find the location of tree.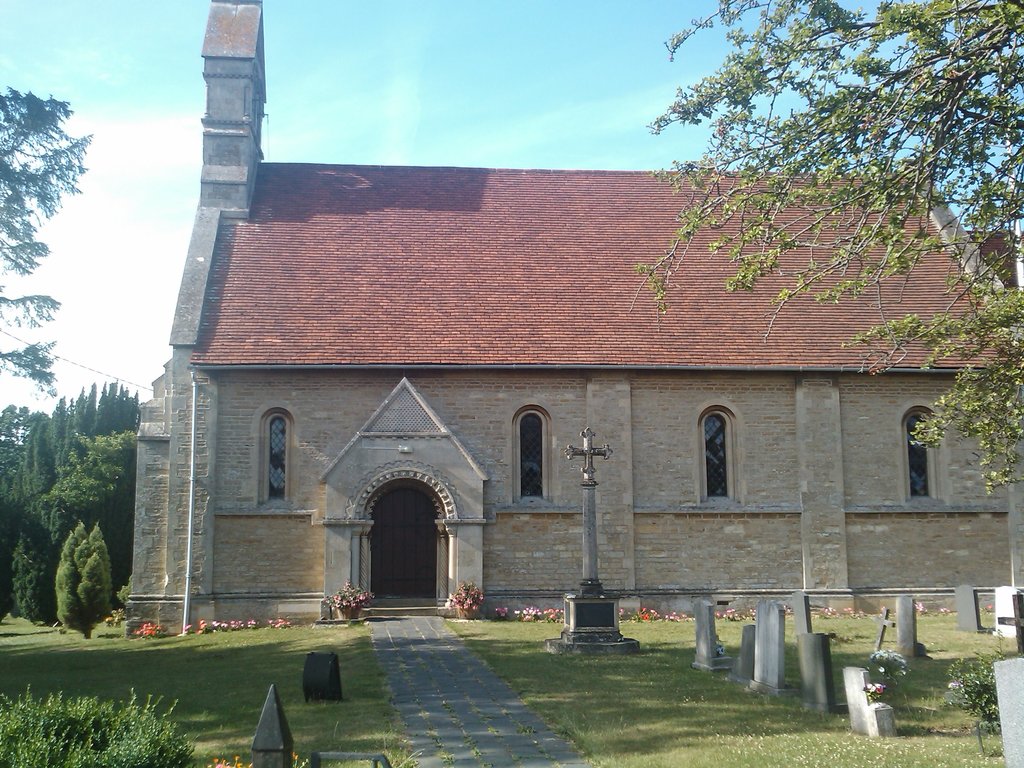
Location: locate(13, 387, 112, 636).
